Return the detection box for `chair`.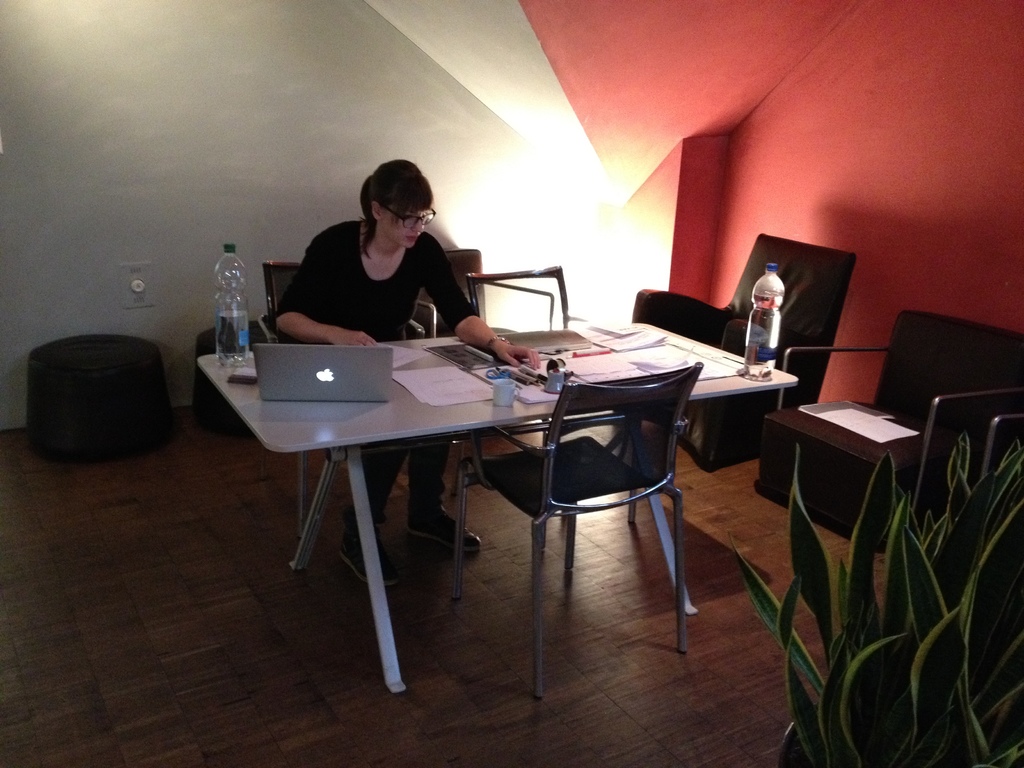
{"x1": 758, "y1": 311, "x2": 1023, "y2": 557}.
